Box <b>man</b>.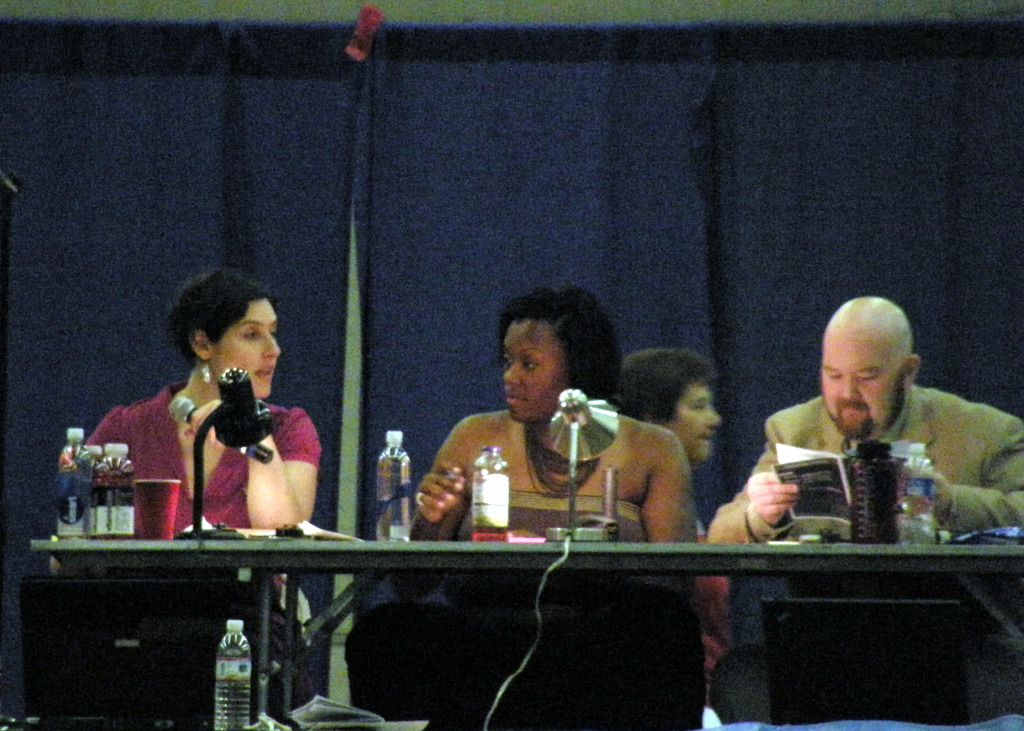
Rect(692, 290, 1023, 545).
